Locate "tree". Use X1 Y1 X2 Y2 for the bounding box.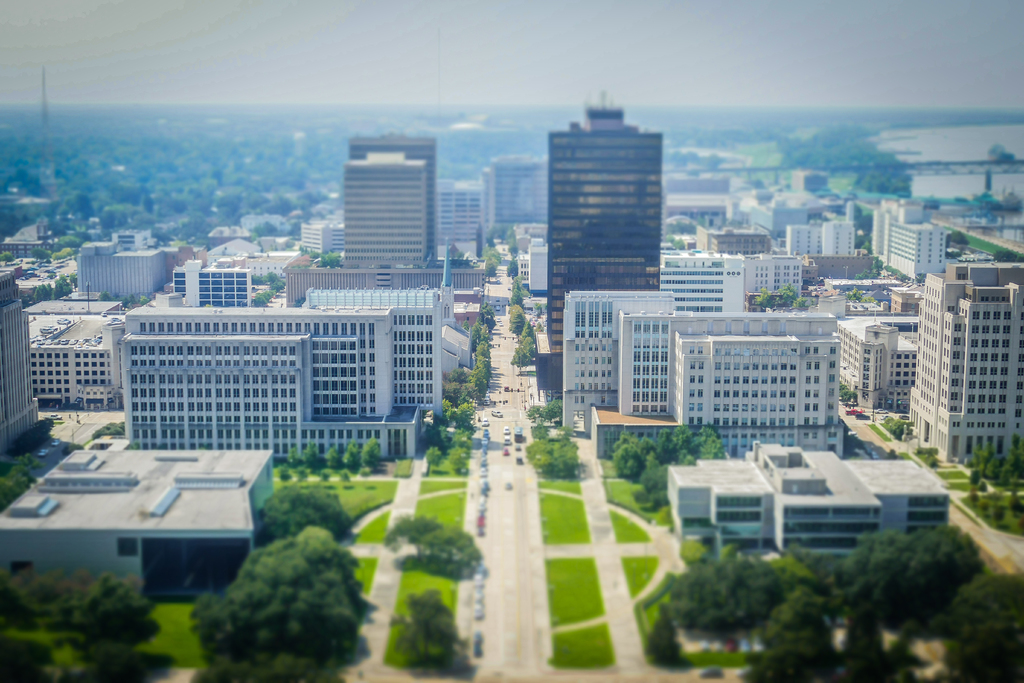
381 513 490 583.
